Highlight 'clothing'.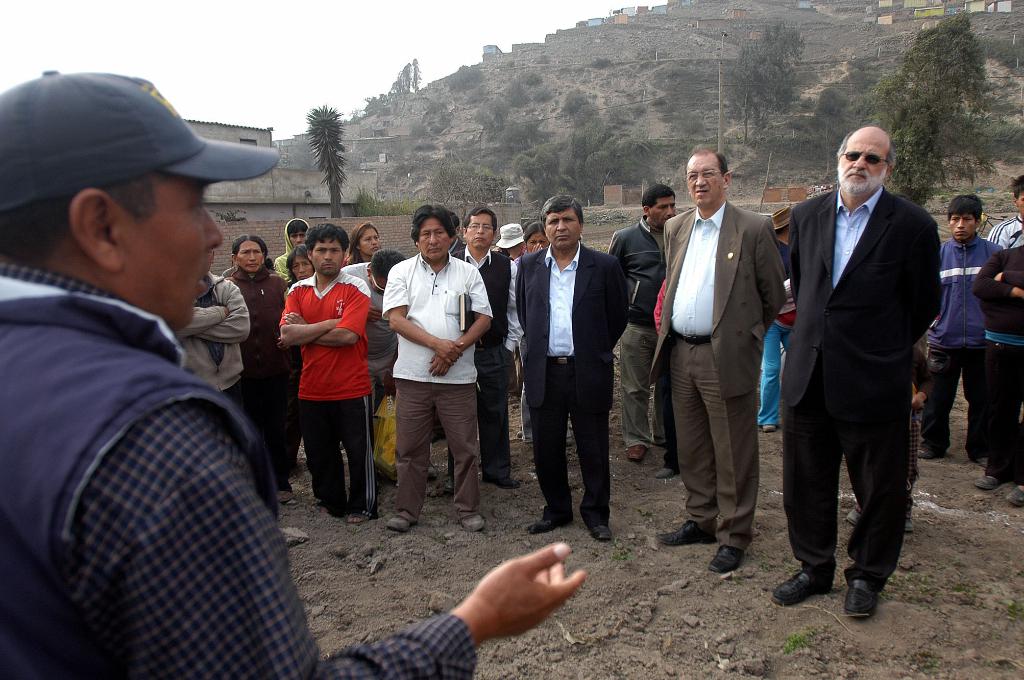
Highlighted region: crop(376, 245, 492, 525).
